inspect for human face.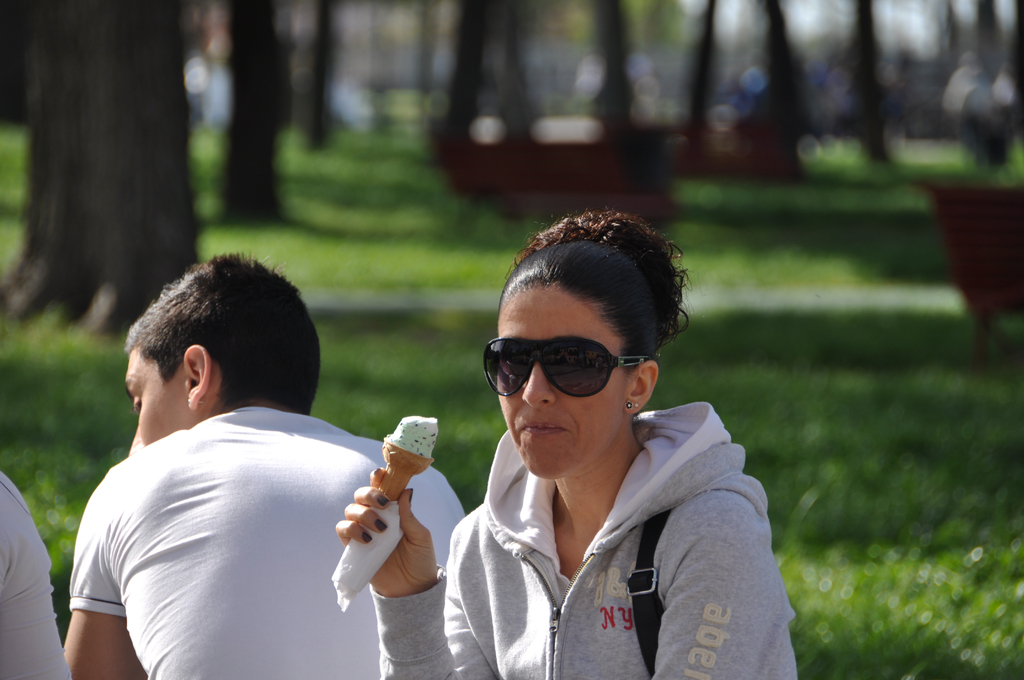
Inspection: left=123, top=343, right=184, bottom=450.
